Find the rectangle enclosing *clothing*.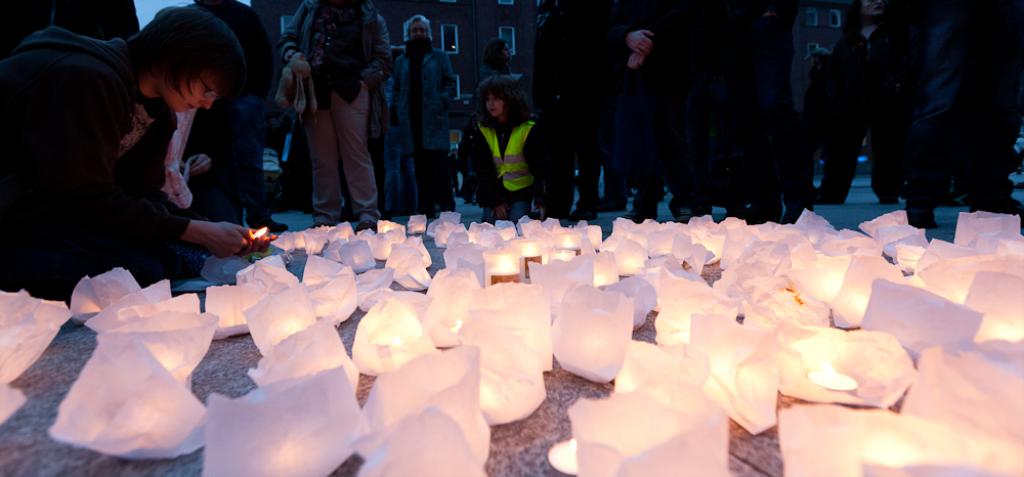
locate(0, 25, 182, 292).
